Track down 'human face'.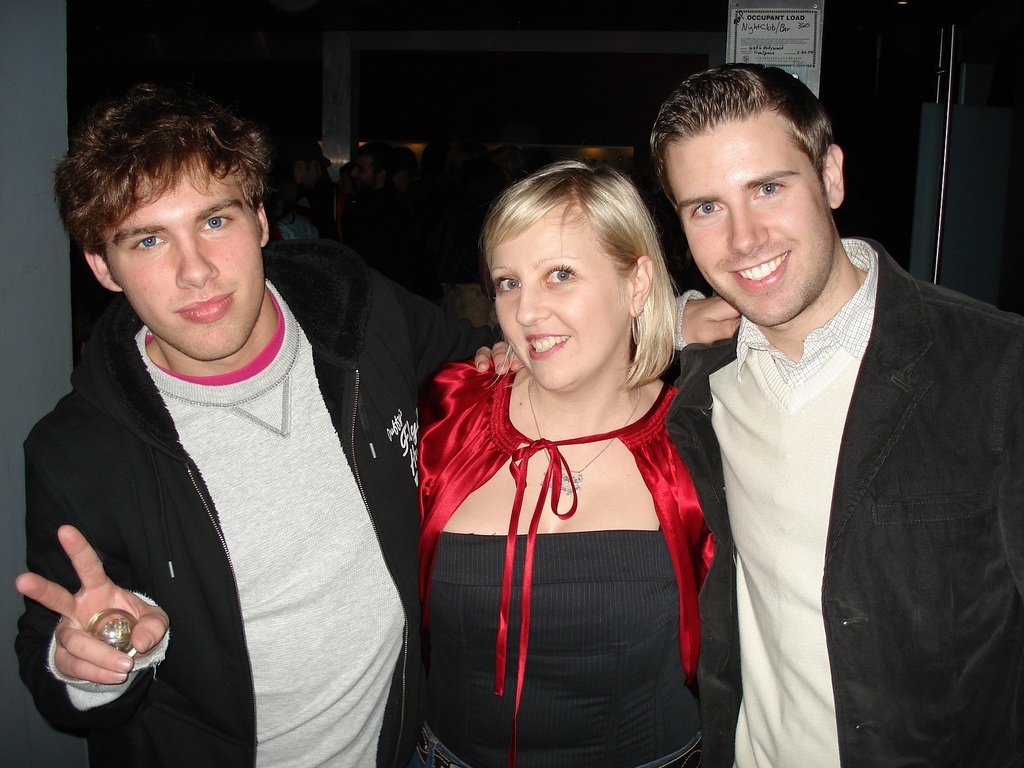
Tracked to x1=110, y1=175, x2=264, y2=362.
